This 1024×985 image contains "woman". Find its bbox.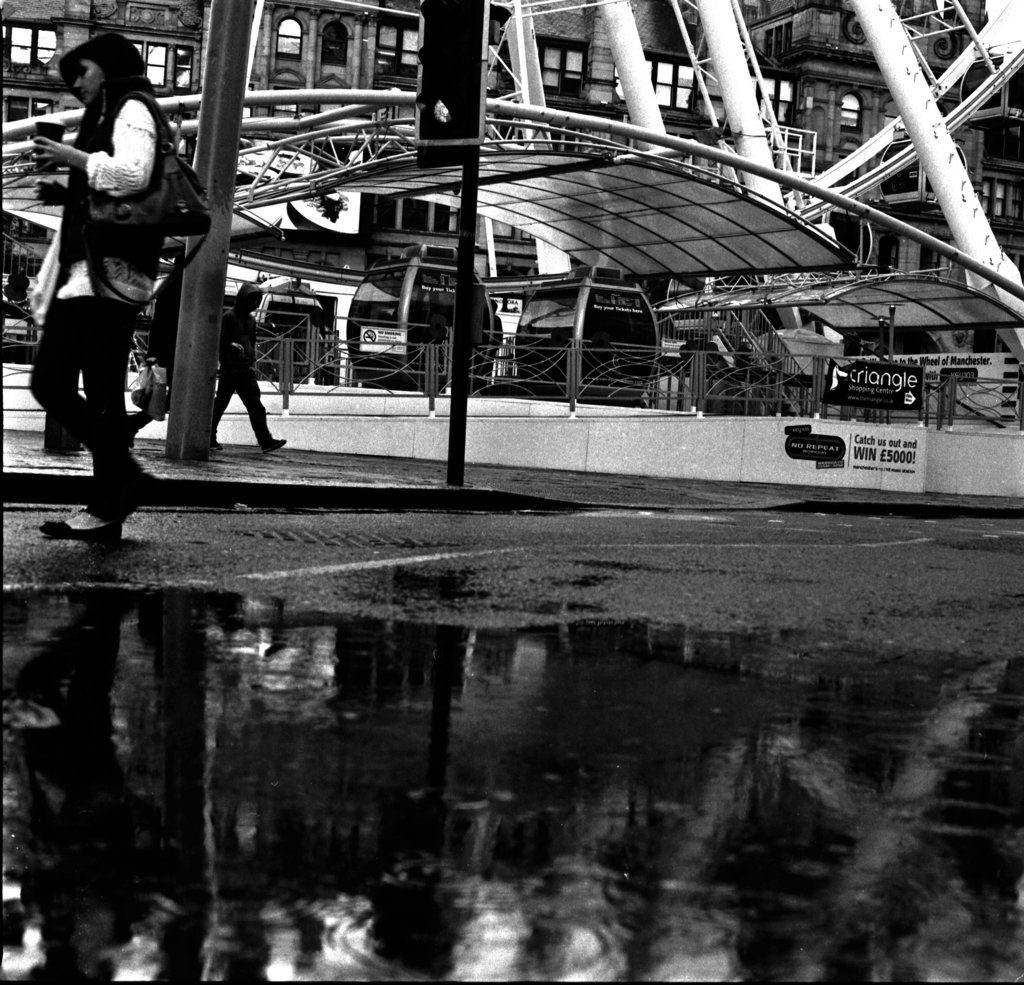
[15,22,232,505].
